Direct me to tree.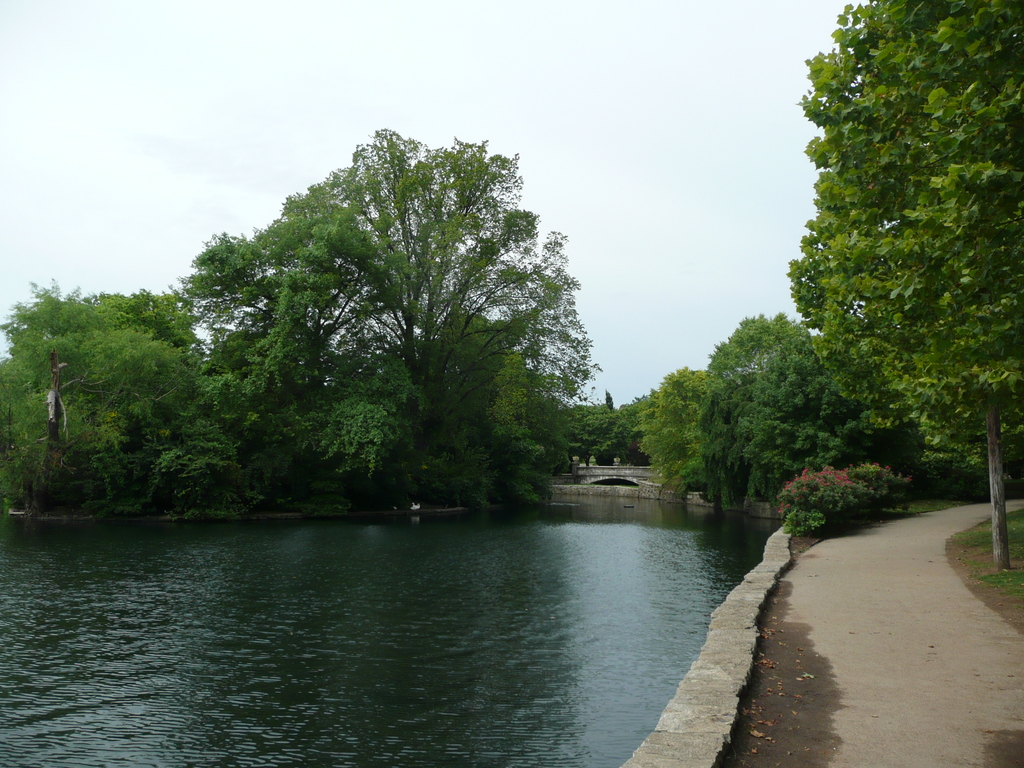
Direction: Rect(655, 364, 711, 493).
